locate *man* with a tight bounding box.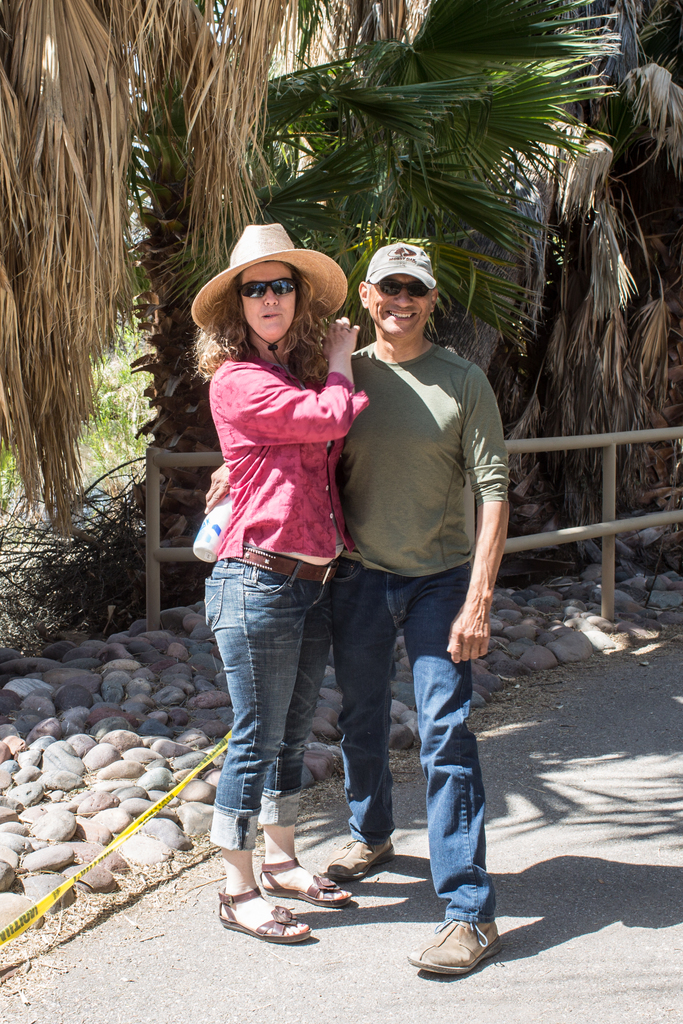
(left=313, top=225, right=523, bottom=892).
